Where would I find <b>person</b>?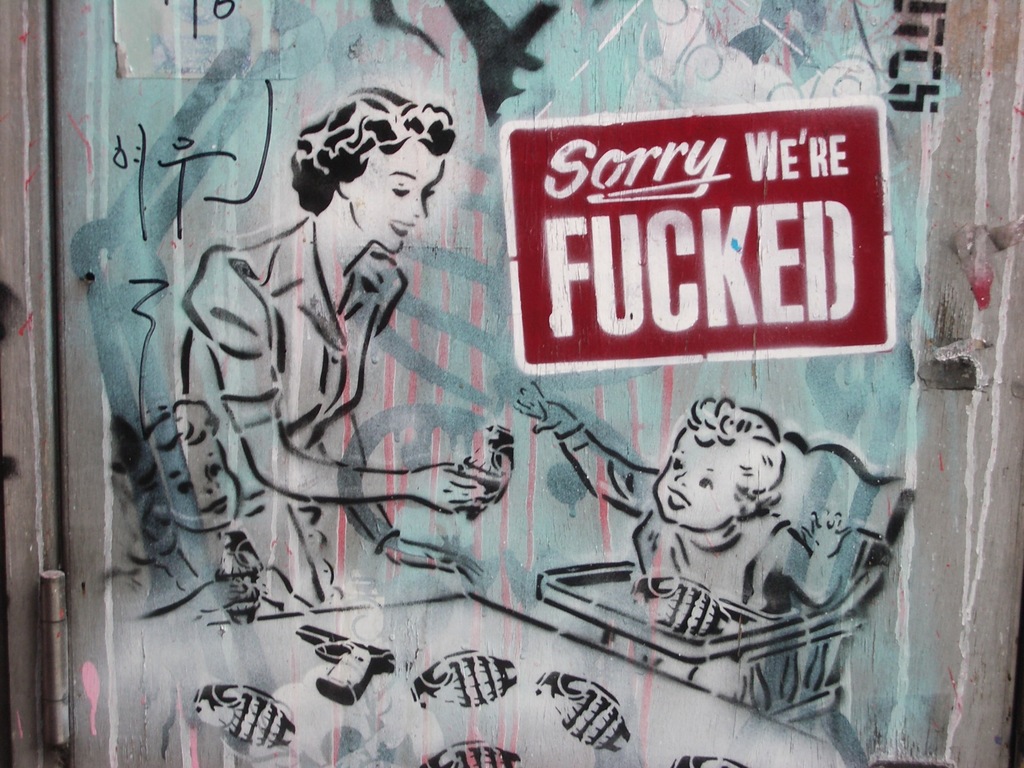
At box=[185, 92, 505, 614].
